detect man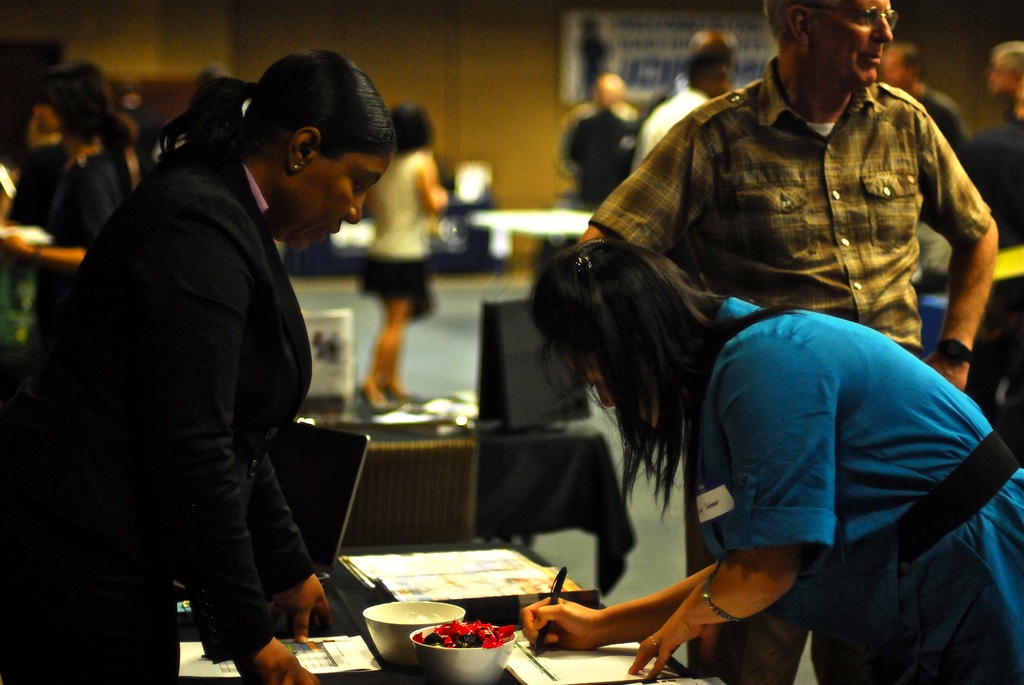
(580,0,1014,428)
